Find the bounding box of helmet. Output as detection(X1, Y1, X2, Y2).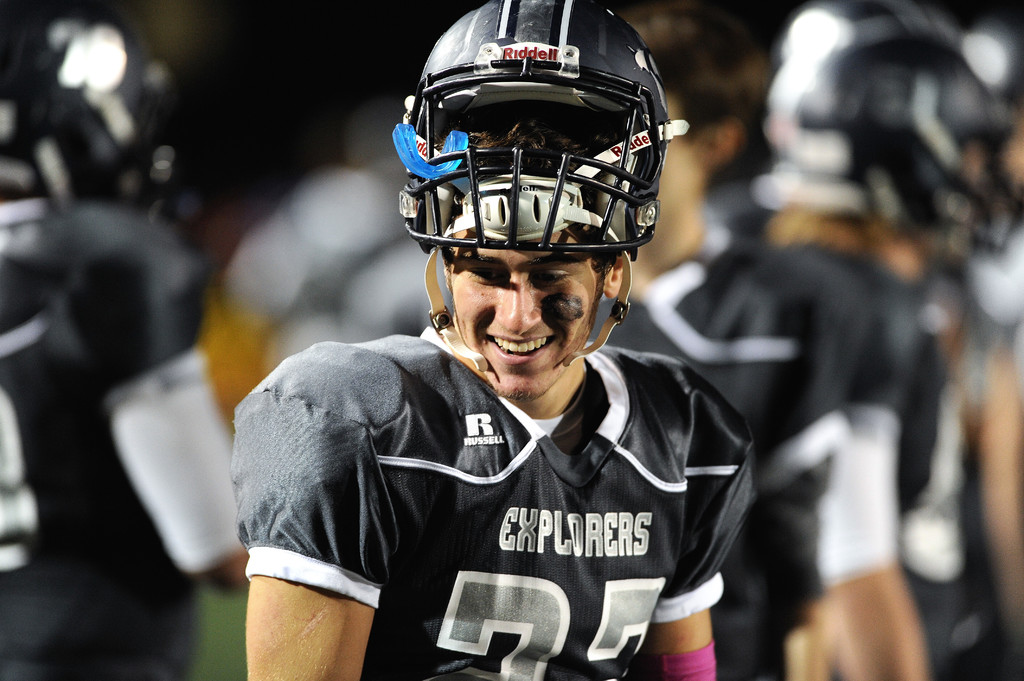
detection(952, 20, 1023, 106).
